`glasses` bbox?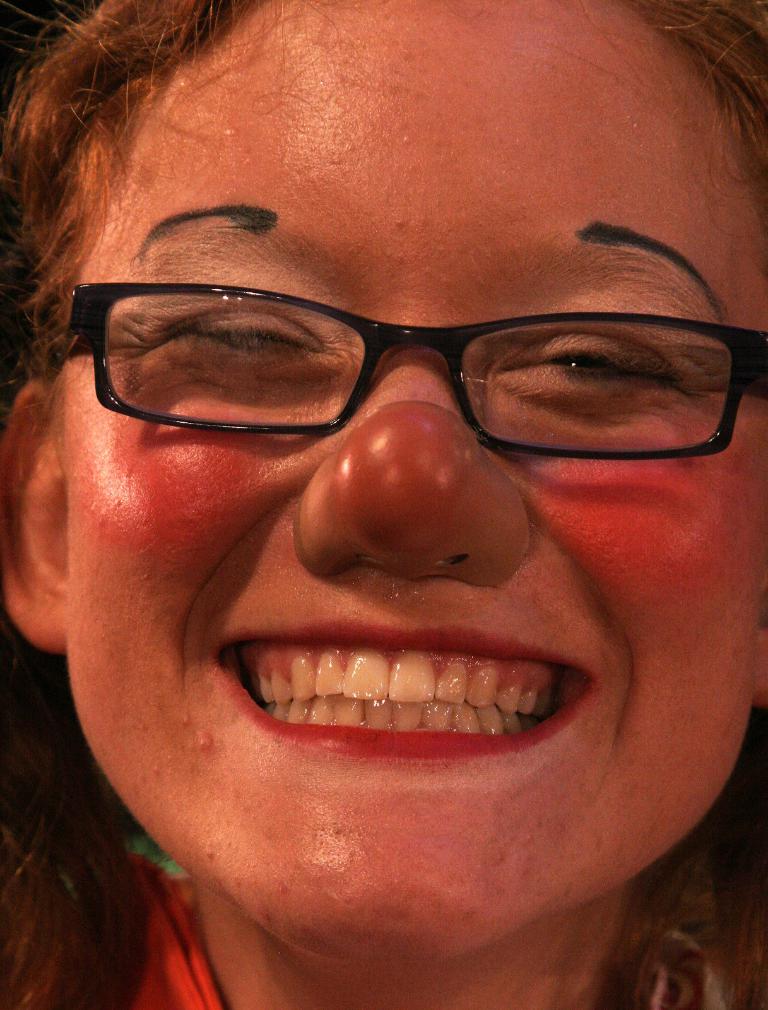
crop(35, 276, 767, 465)
